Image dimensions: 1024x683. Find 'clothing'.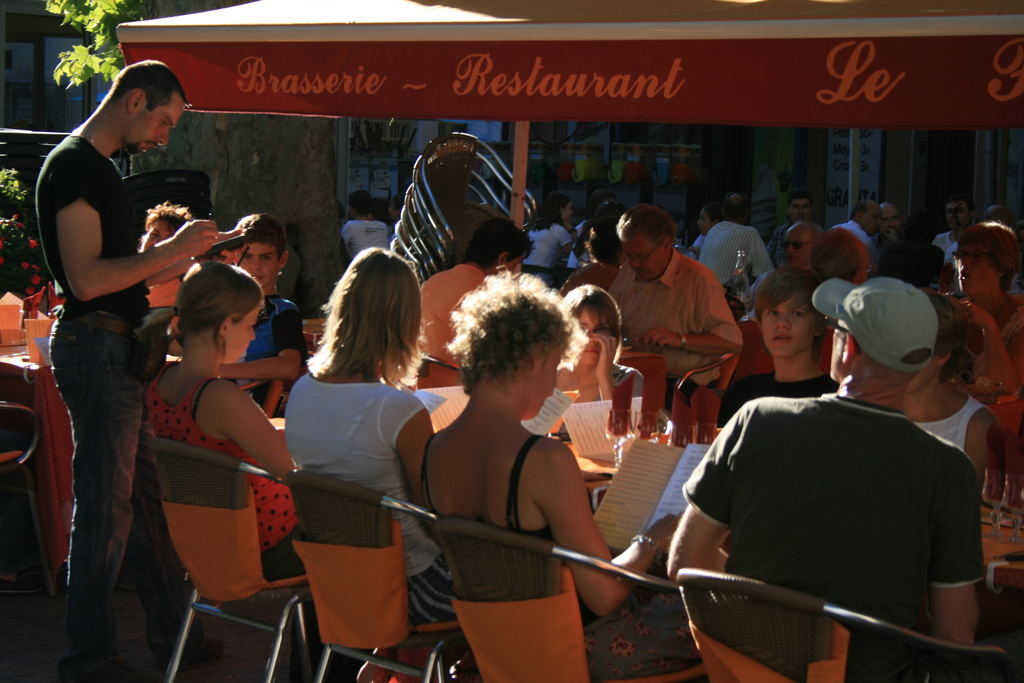
{"left": 139, "top": 375, "right": 296, "bottom": 583}.
